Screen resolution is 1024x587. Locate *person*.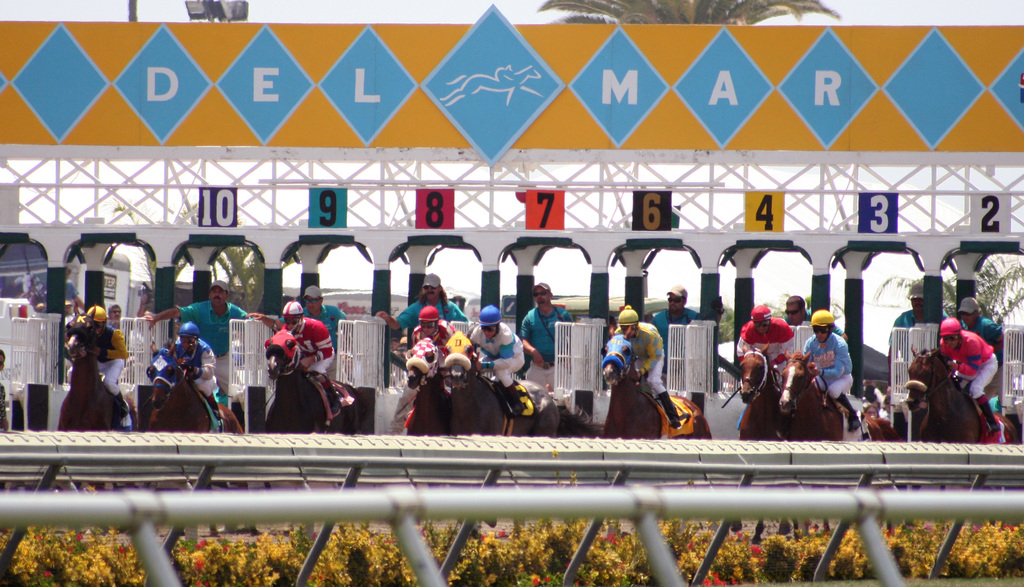
box(934, 315, 1002, 435).
